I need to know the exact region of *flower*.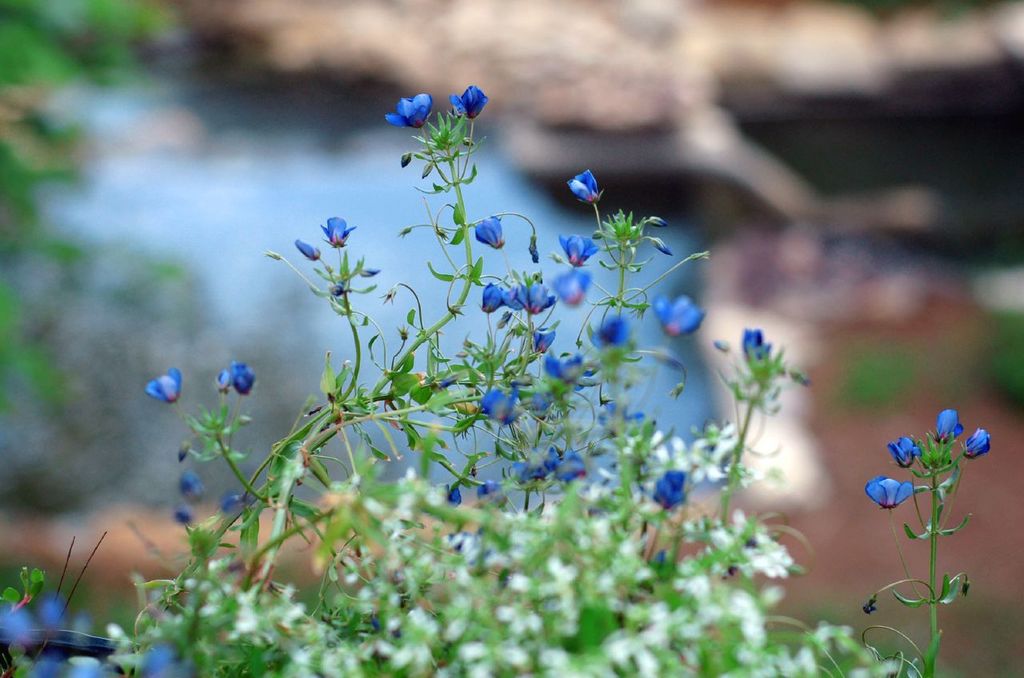
Region: bbox=(558, 234, 598, 270).
